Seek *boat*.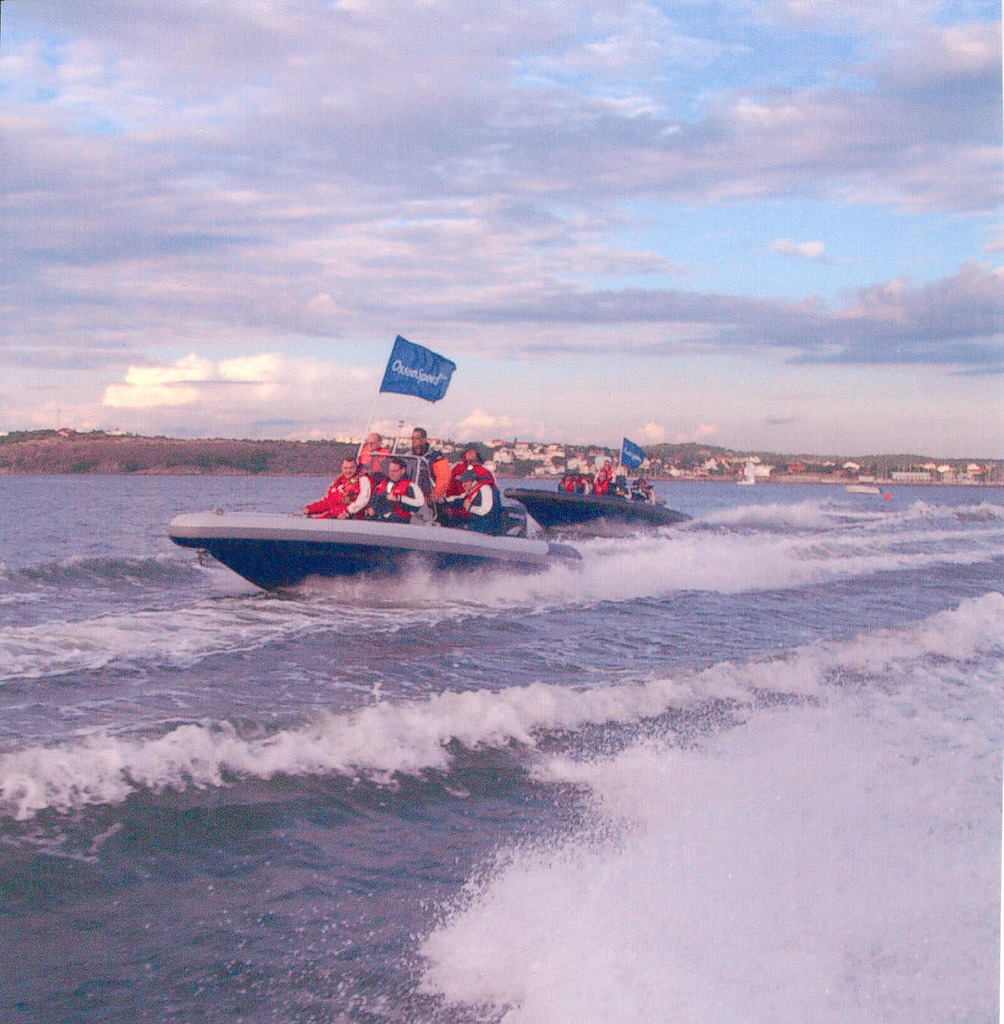
(x1=836, y1=481, x2=894, y2=495).
